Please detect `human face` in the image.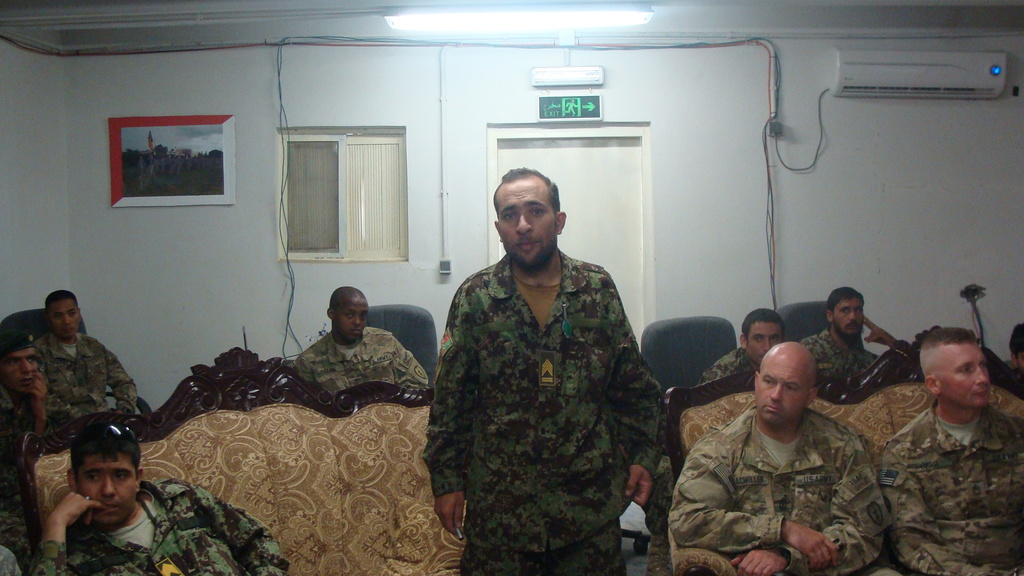
1020:348:1023:372.
